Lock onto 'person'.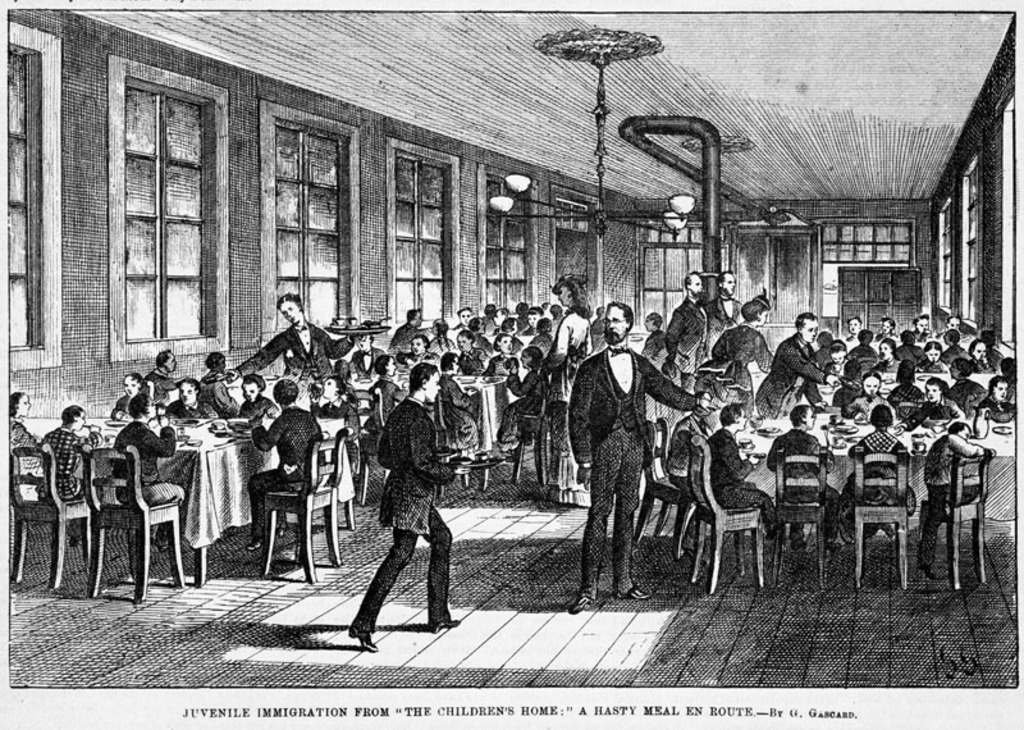
Locked: BBox(493, 347, 547, 462).
